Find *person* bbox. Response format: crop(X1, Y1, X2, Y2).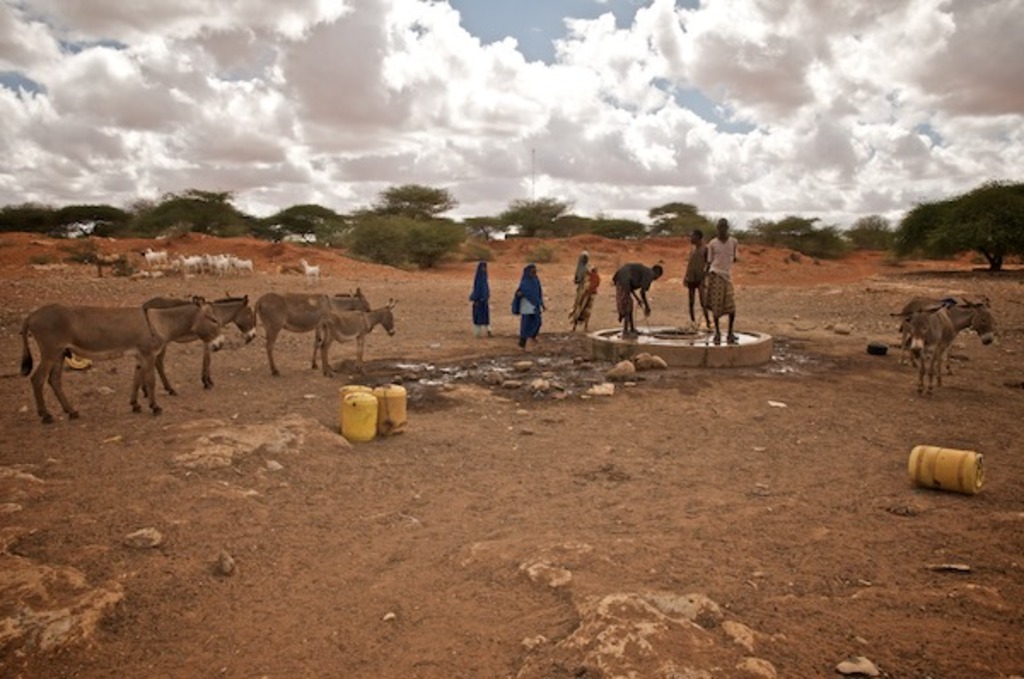
crop(700, 218, 741, 346).
